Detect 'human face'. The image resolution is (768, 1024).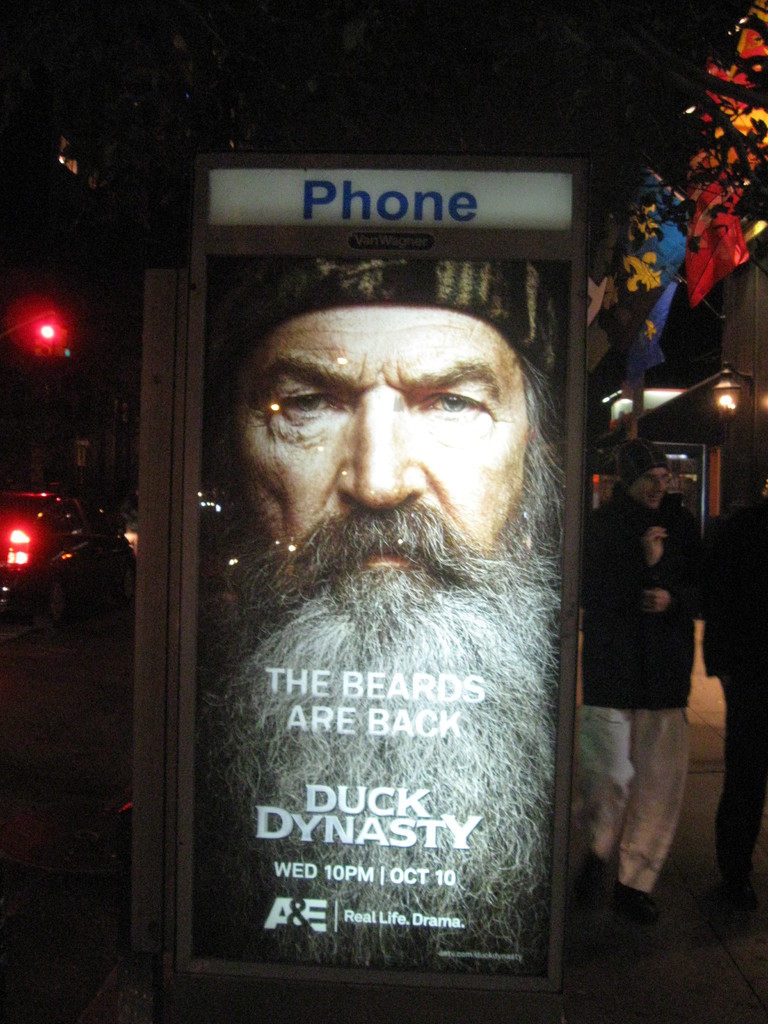
(208, 235, 577, 647).
